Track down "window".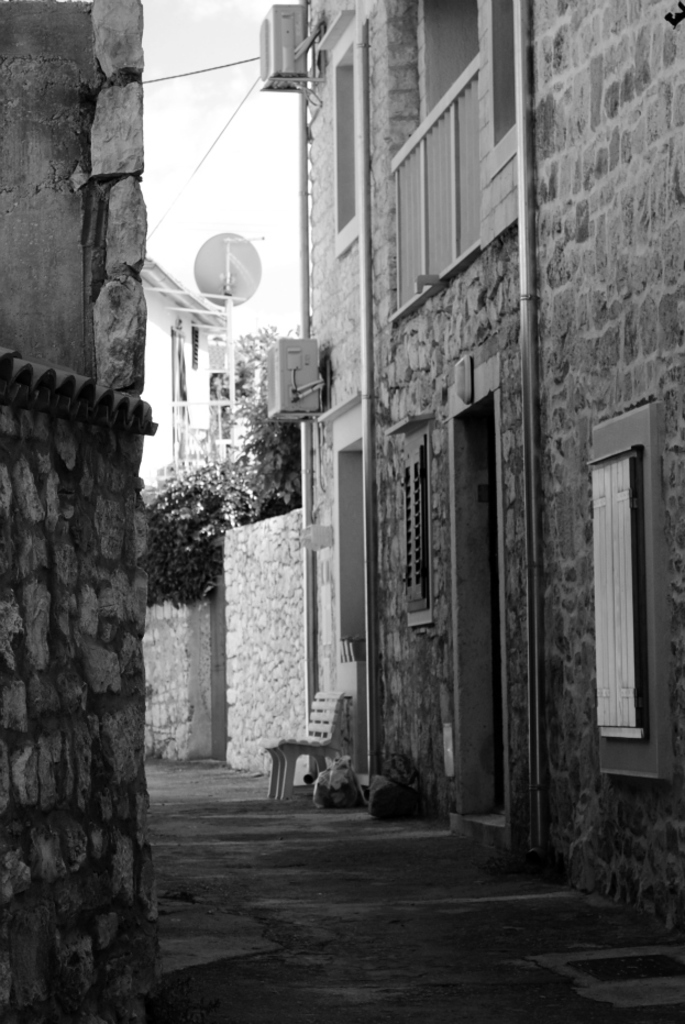
Tracked to rect(581, 353, 659, 767).
